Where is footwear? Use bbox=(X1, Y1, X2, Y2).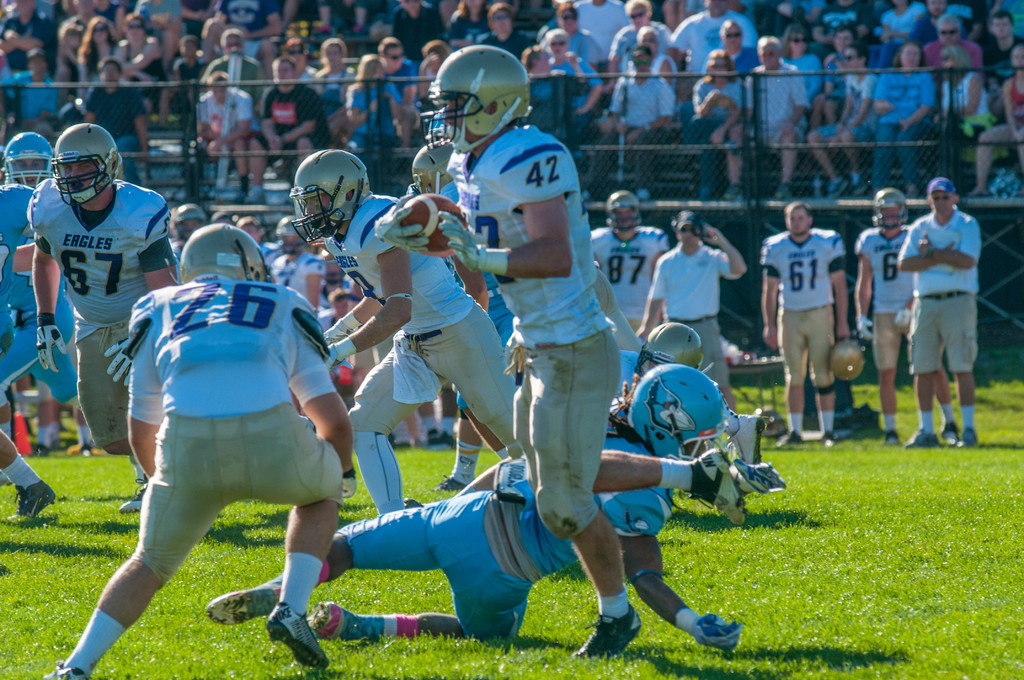
bbox=(435, 473, 468, 492).
